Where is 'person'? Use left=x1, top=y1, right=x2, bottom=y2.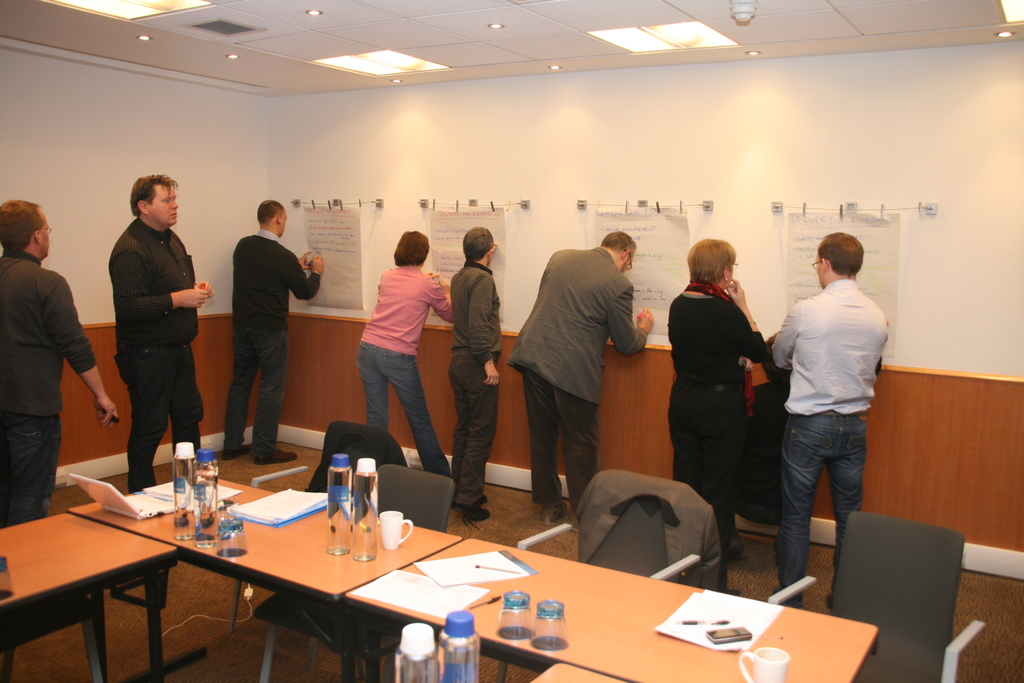
left=221, top=198, right=328, bottom=462.
